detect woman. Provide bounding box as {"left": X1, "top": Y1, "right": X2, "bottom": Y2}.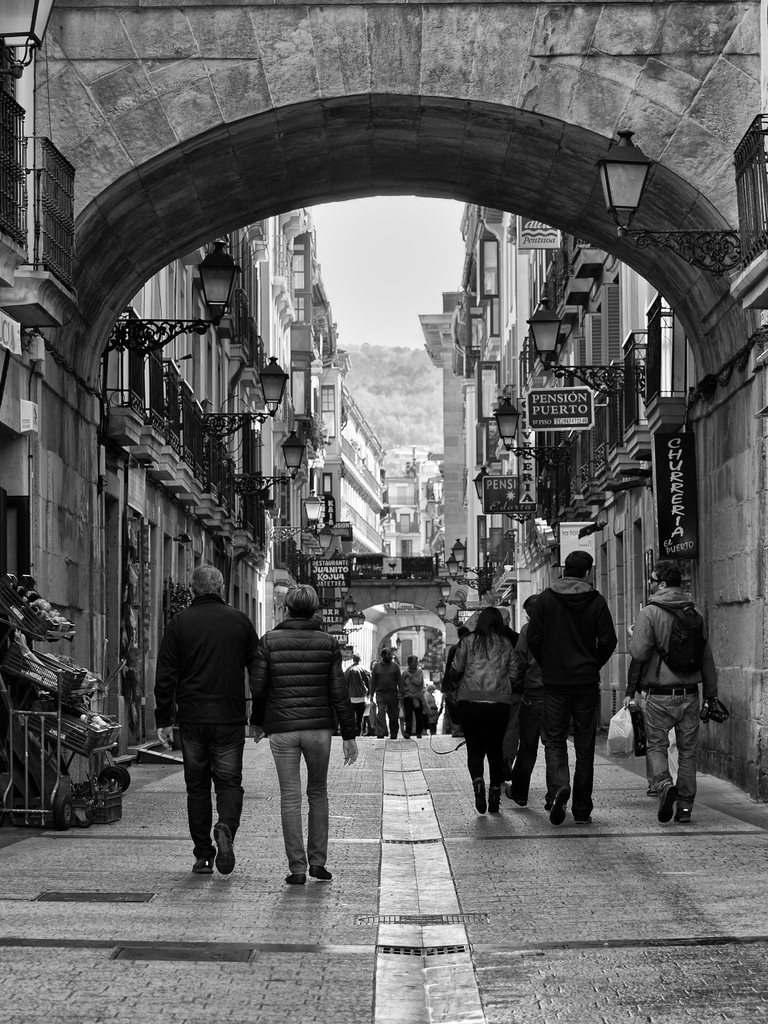
{"left": 444, "top": 597, "right": 518, "bottom": 818}.
